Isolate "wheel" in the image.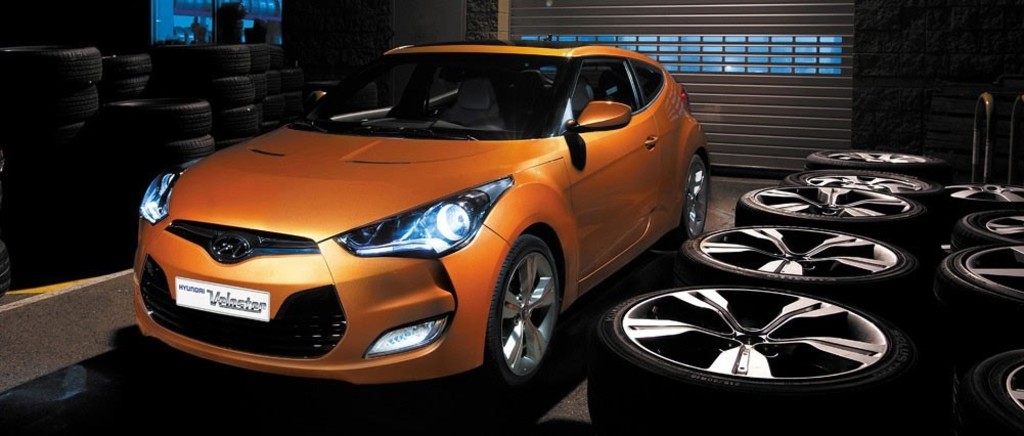
Isolated region: [47,122,93,147].
